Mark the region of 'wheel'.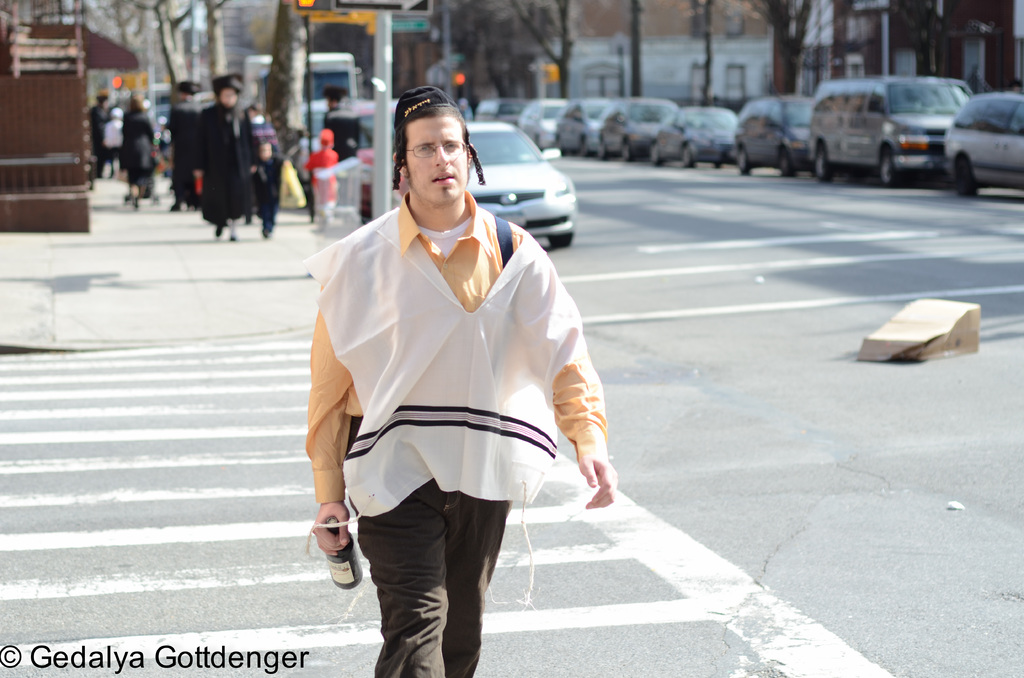
Region: 650 141 662 166.
